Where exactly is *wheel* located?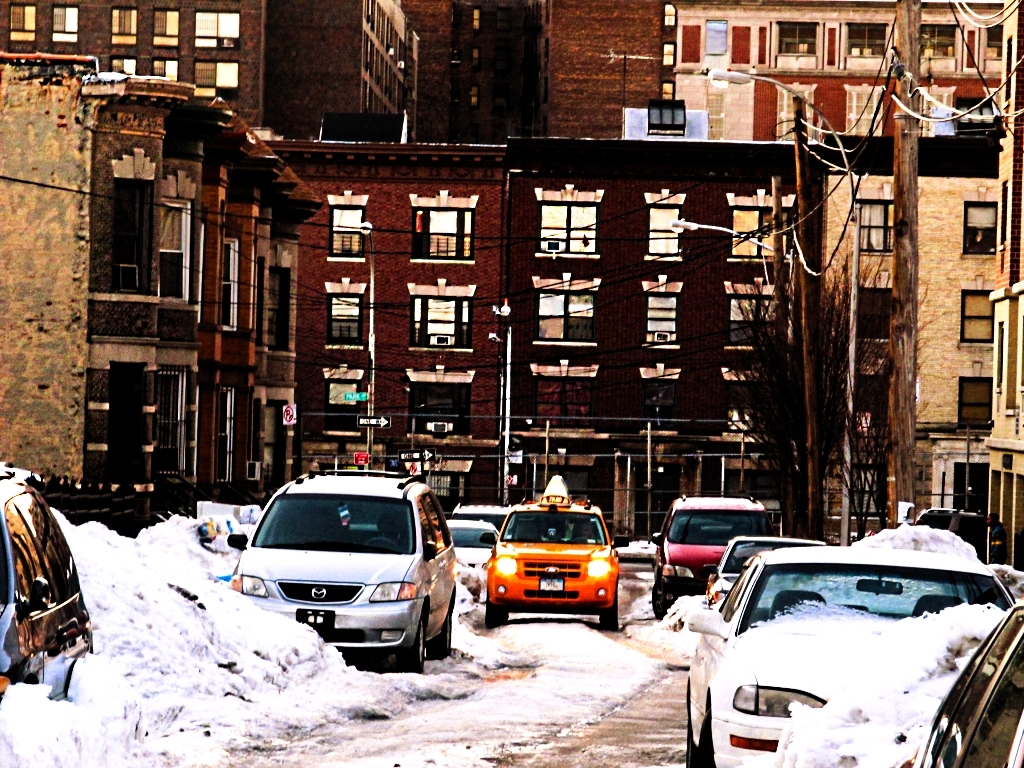
Its bounding box is box(482, 602, 511, 626).
